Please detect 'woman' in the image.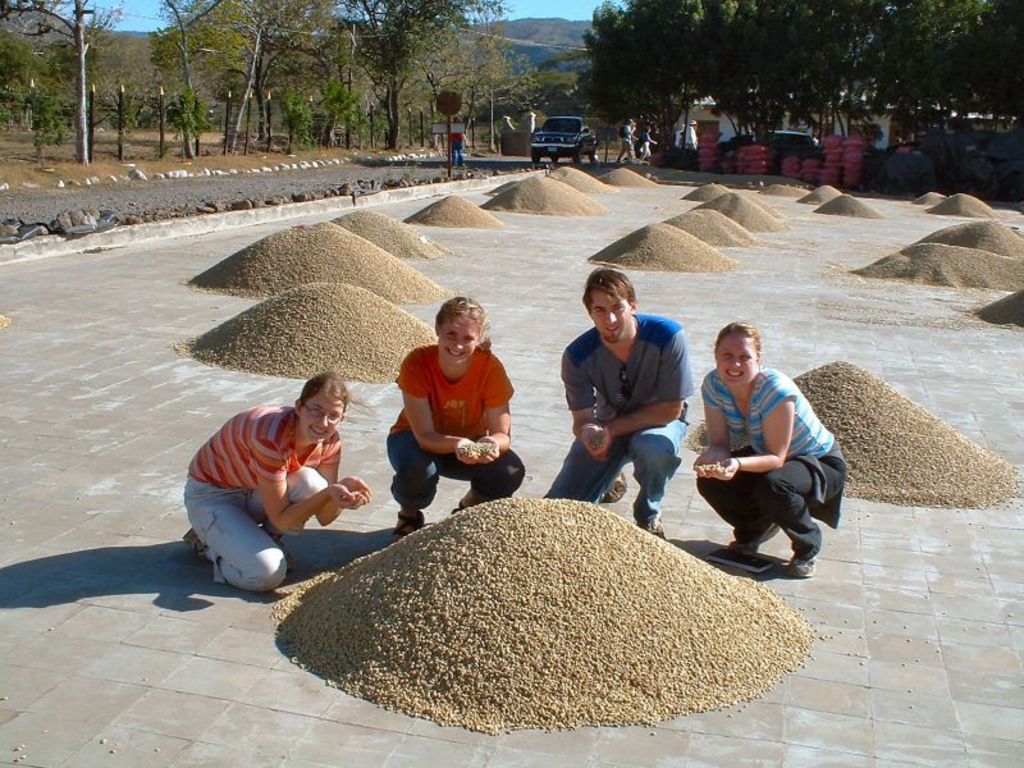
select_region(388, 300, 526, 543).
